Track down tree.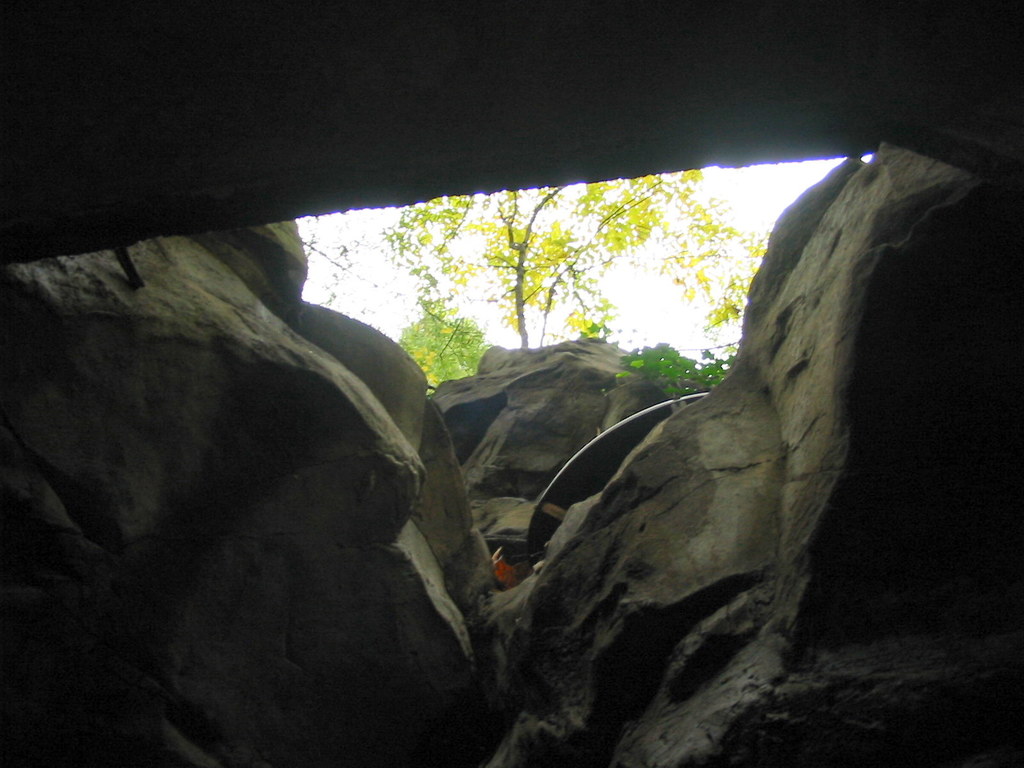
Tracked to select_region(372, 172, 749, 348).
